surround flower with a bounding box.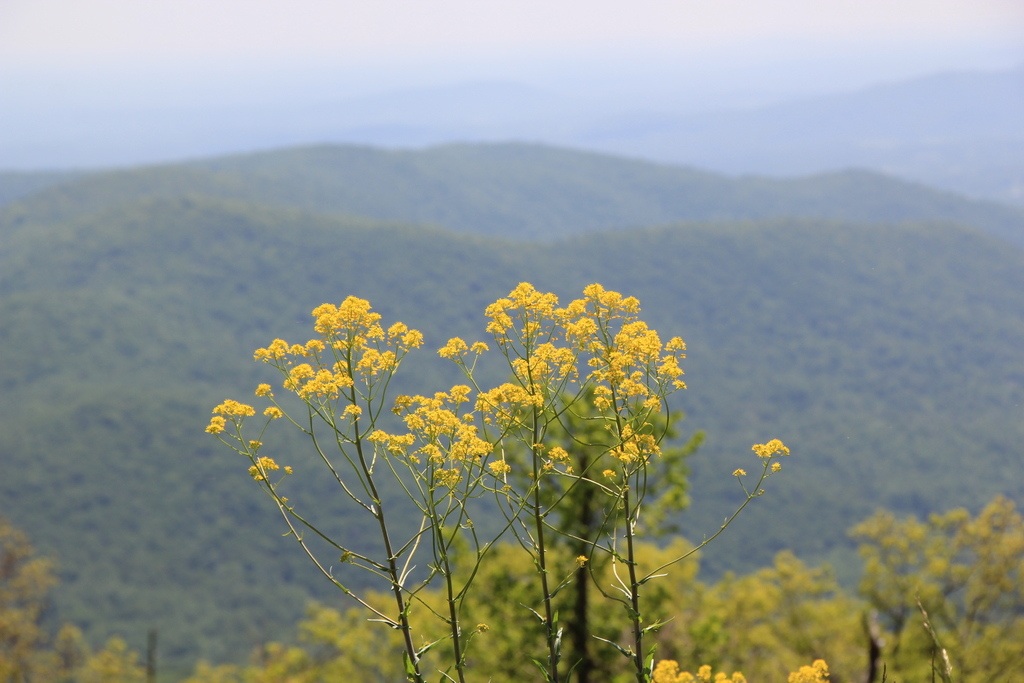
crop(731, 468, 748, 478).
